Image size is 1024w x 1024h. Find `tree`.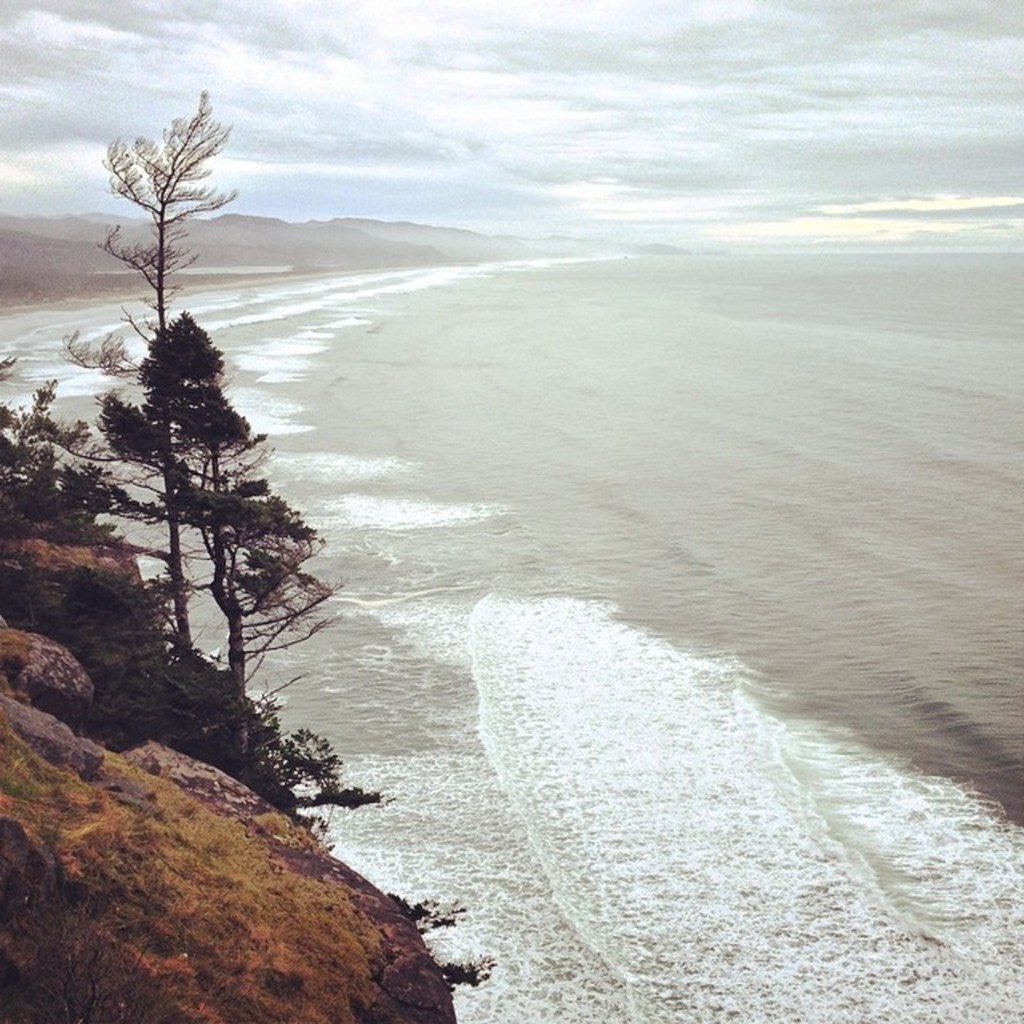
select_region(437, 954, 509, 992).
